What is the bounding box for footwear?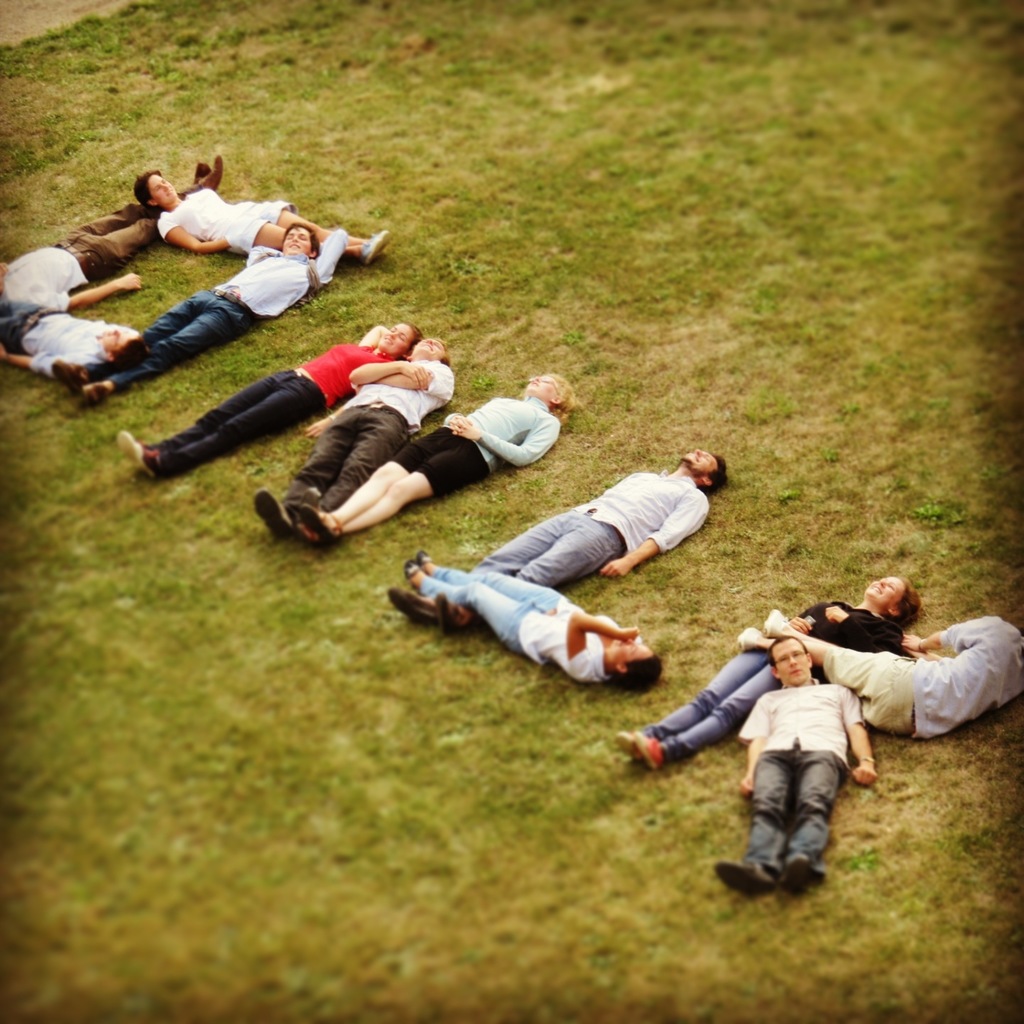
(710, 860, 774, 894).
